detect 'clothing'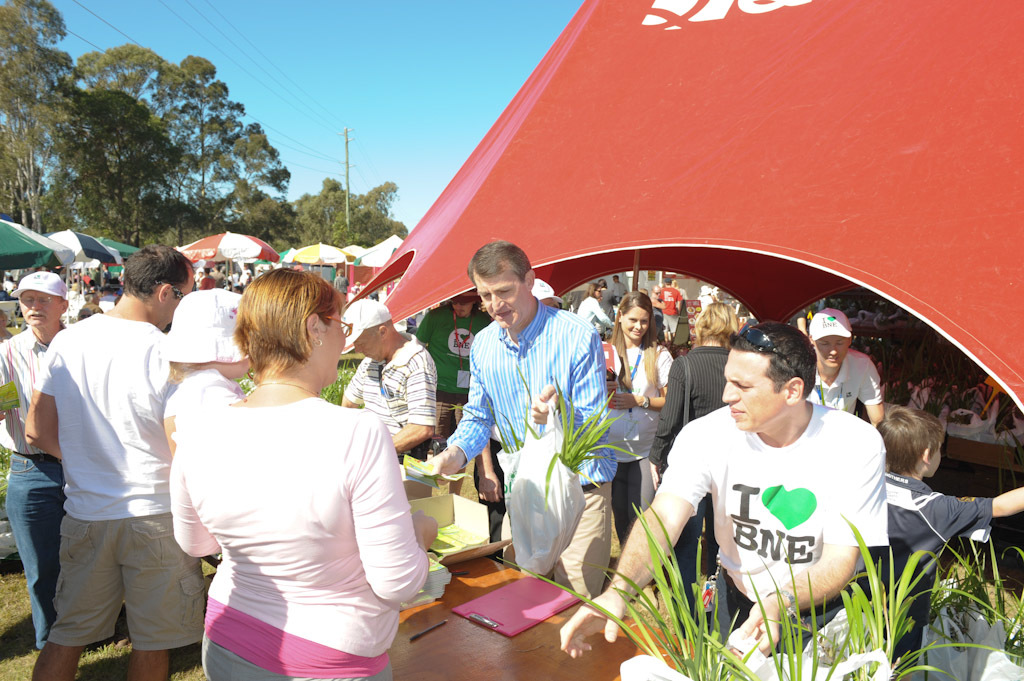
(x1=450, y1=294, x2=607, y2=595)
